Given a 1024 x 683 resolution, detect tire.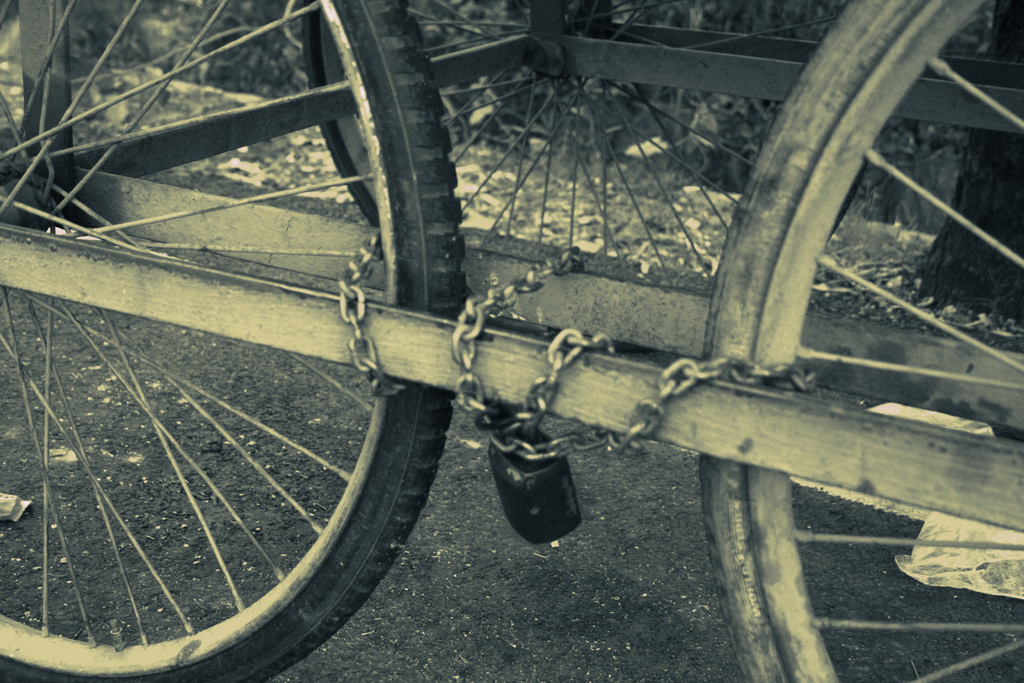
310/0/1016/356.
